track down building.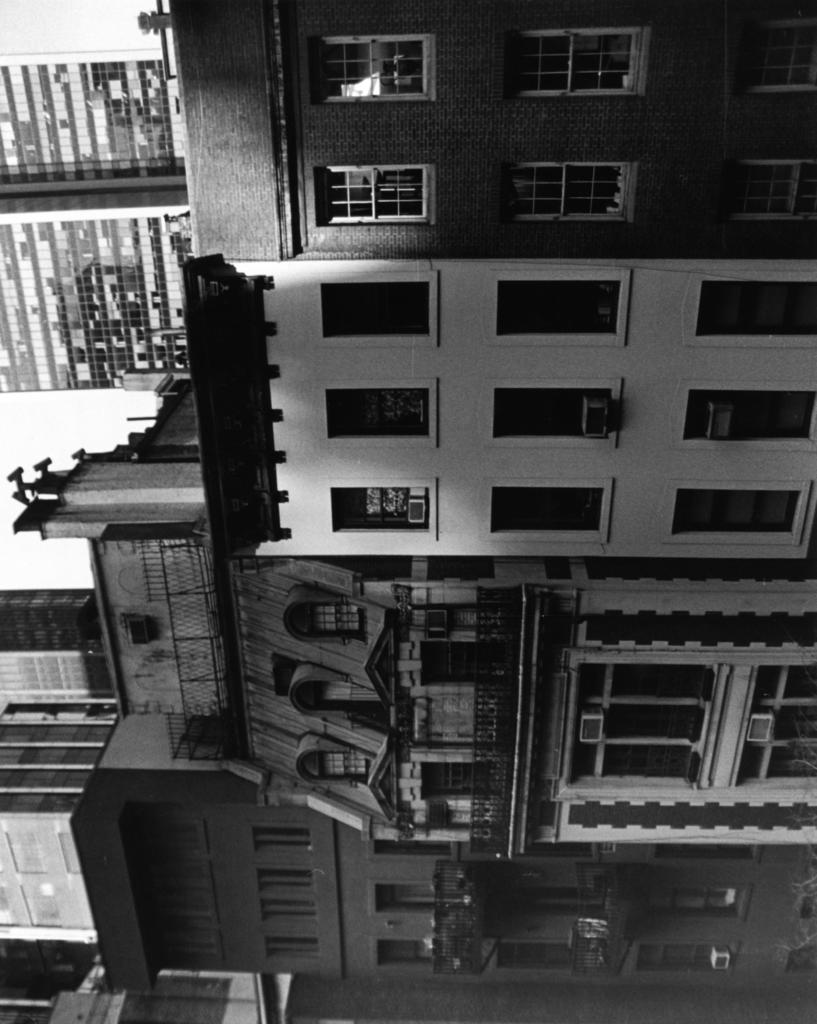
Tracked to 0 589 116 703.
